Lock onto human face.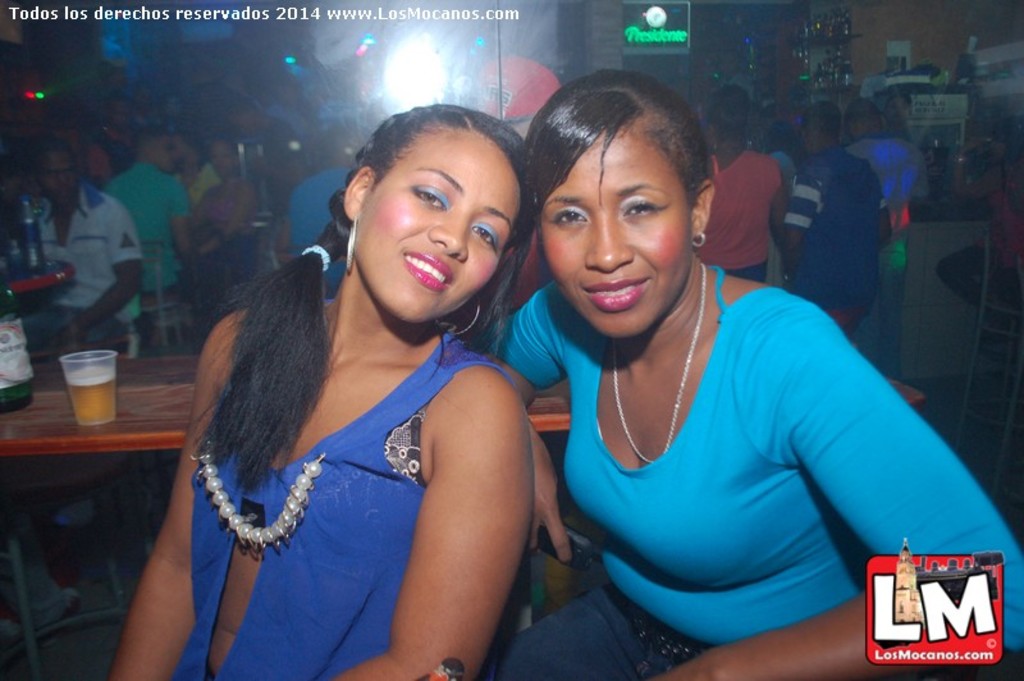
Locked: BBox(145, 134, 179, 177).
